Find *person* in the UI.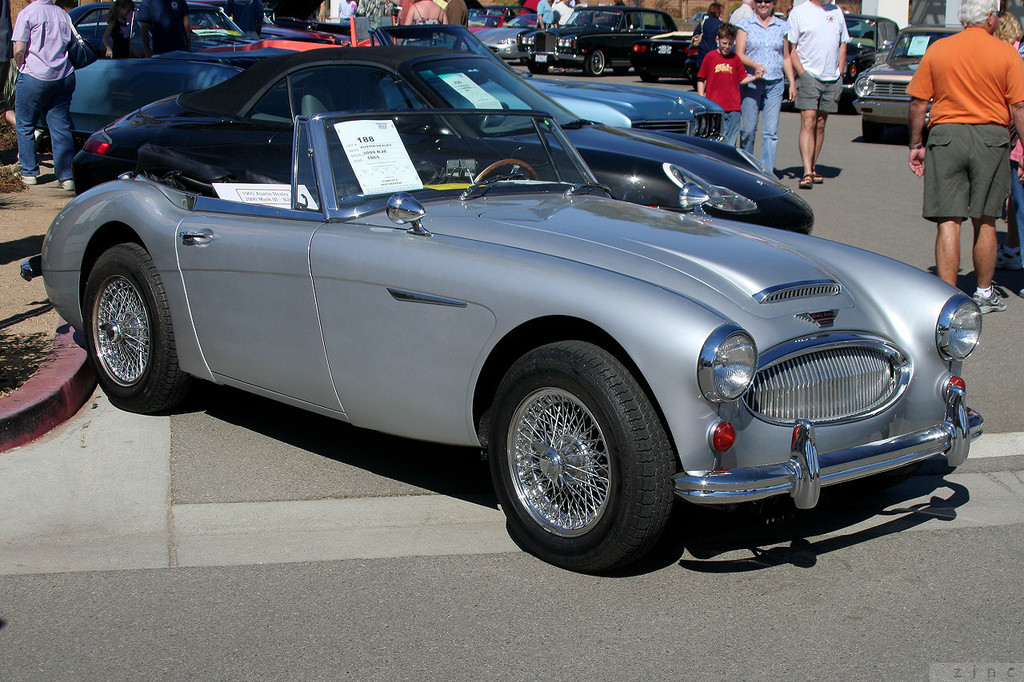
UI element at [x1=728, y1=0, x2=798, y2=188].
